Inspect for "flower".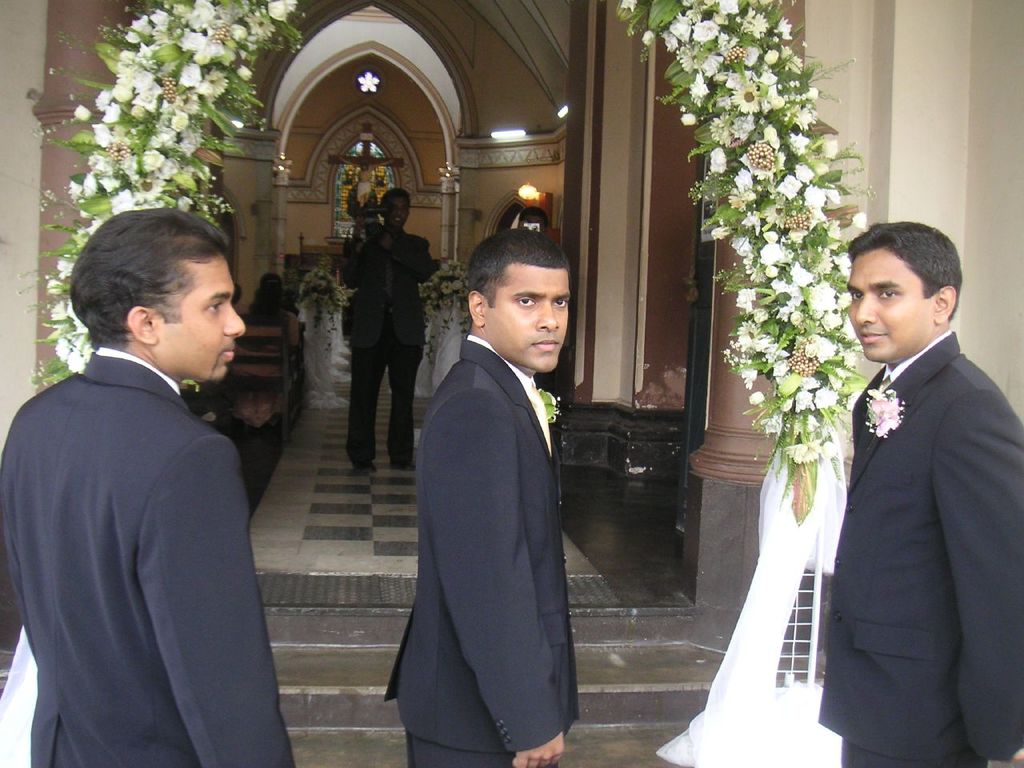
Inspection: bbox=(811, 386, 841, 410).
